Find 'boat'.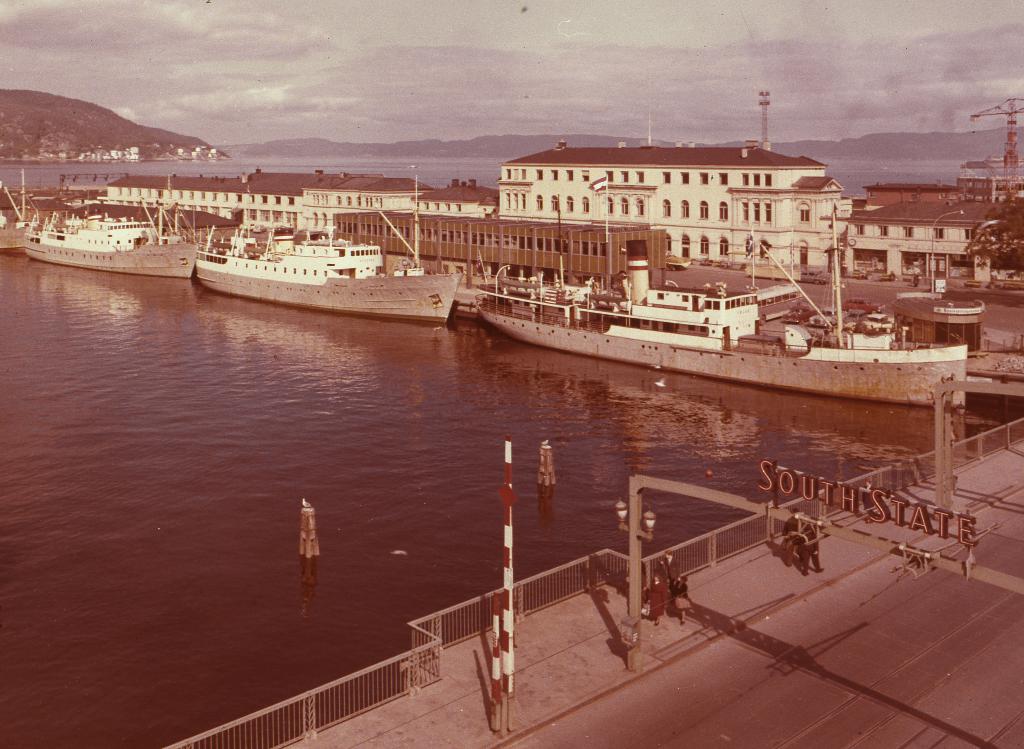
crop(20, 191, 194, 281).
